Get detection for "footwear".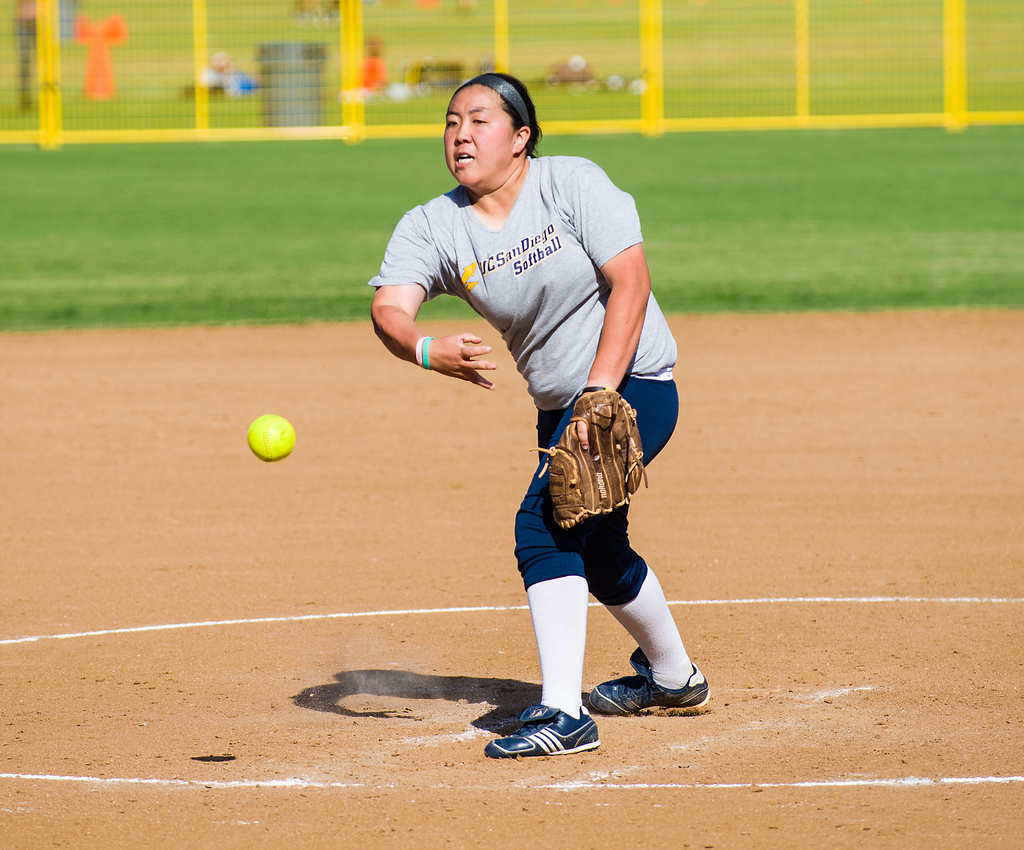
Detection: crop(497, 705, 598, 769).
